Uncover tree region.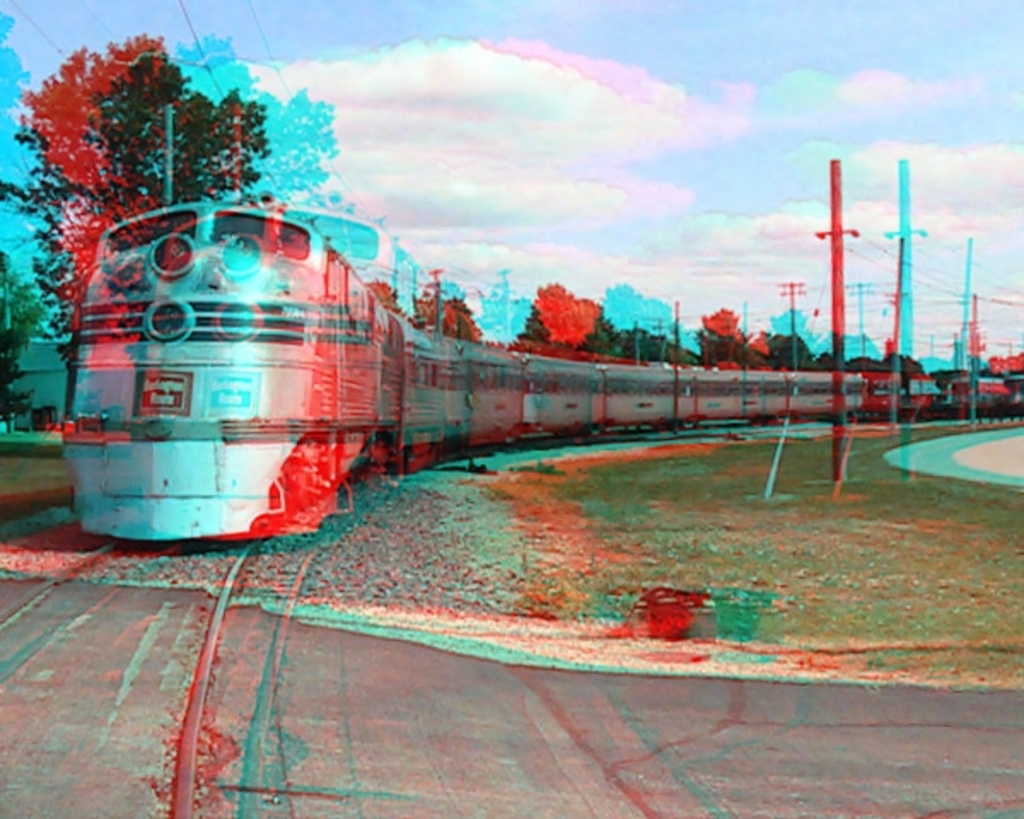
Uncovered: left=707, top=304, right=759, bottom=372.
